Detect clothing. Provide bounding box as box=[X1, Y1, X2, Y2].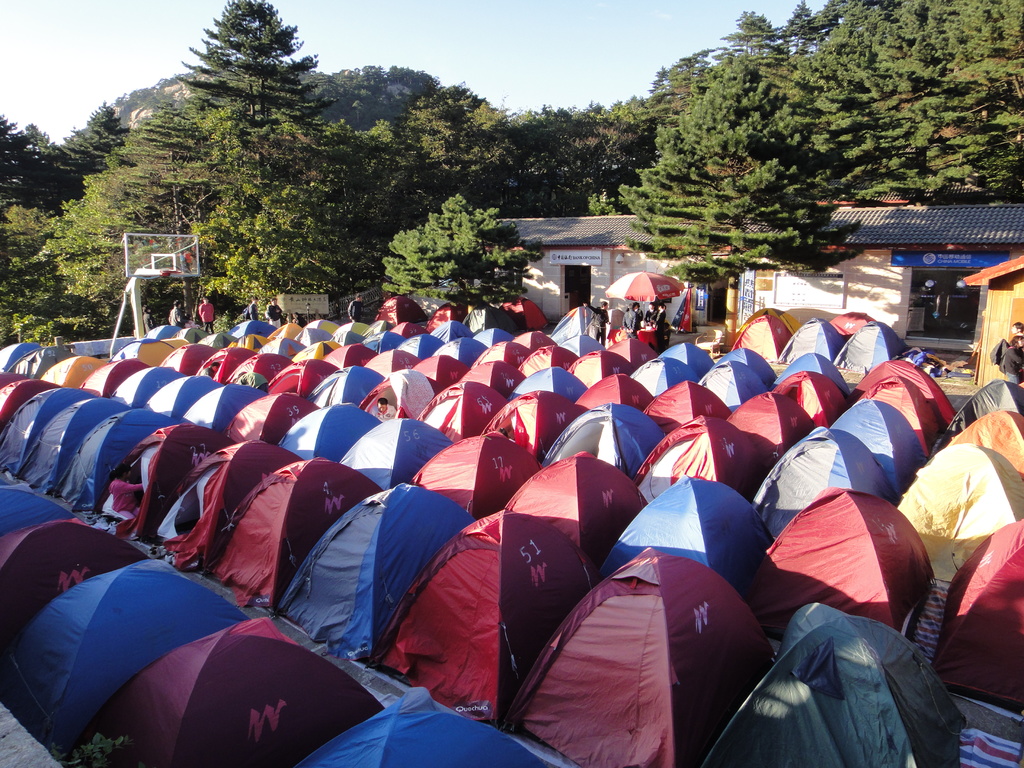
box=[622, 306, 639, 335].
